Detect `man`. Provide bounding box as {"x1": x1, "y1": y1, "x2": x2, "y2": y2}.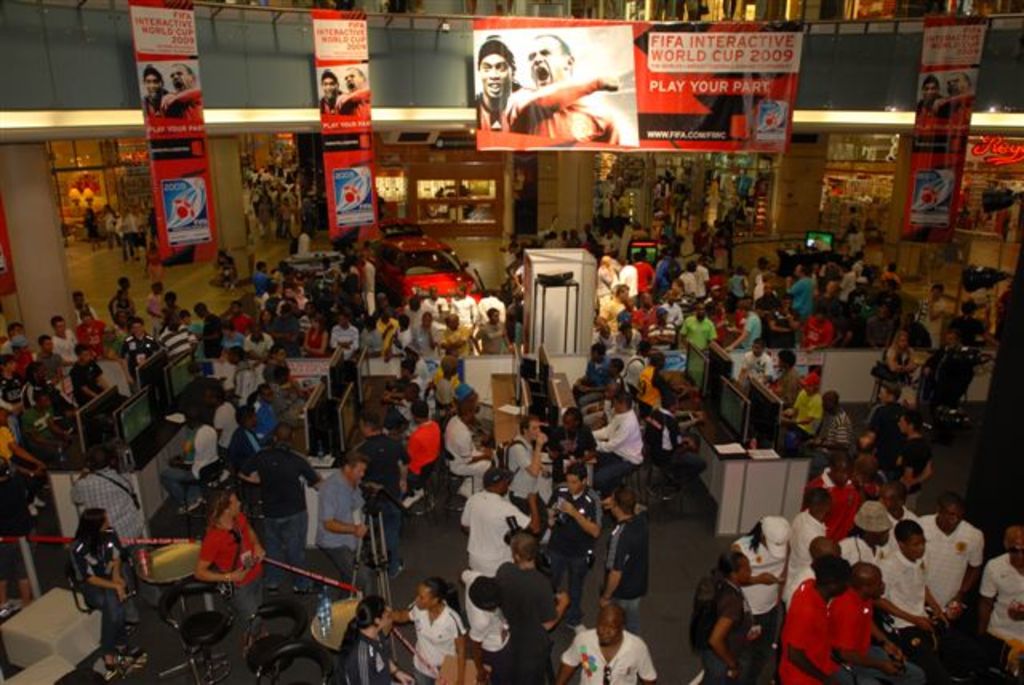
{"x1": 334, "y1": 67, "x2": 371, "y2": 115}.
